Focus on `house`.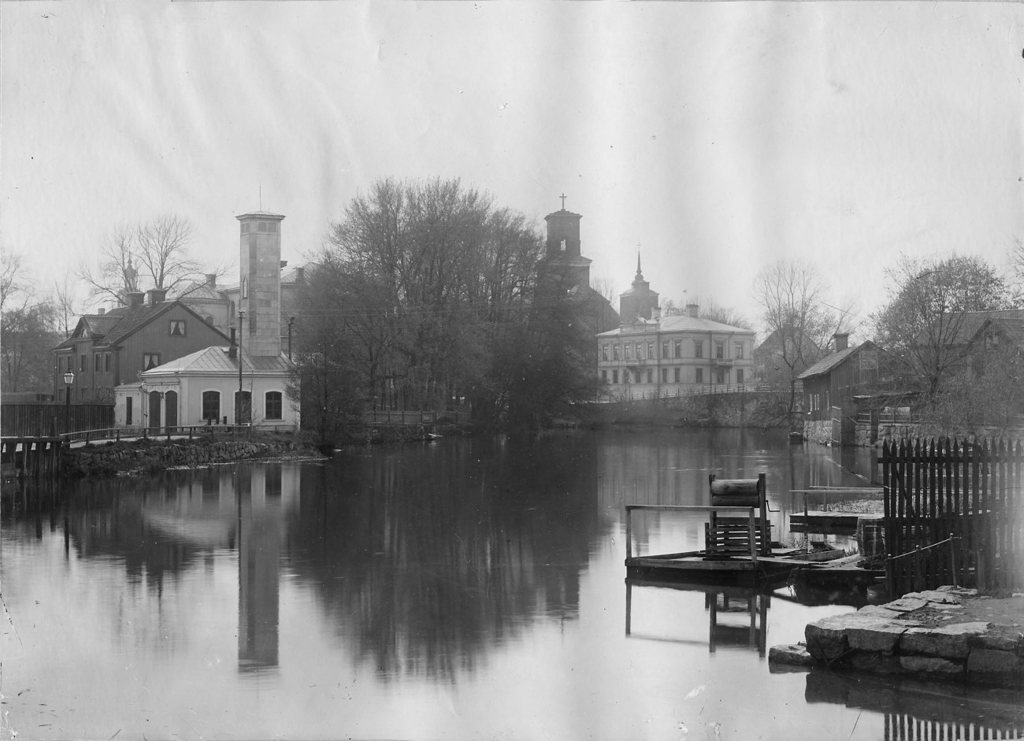
Focused at region(348, 238, 540, 454).
